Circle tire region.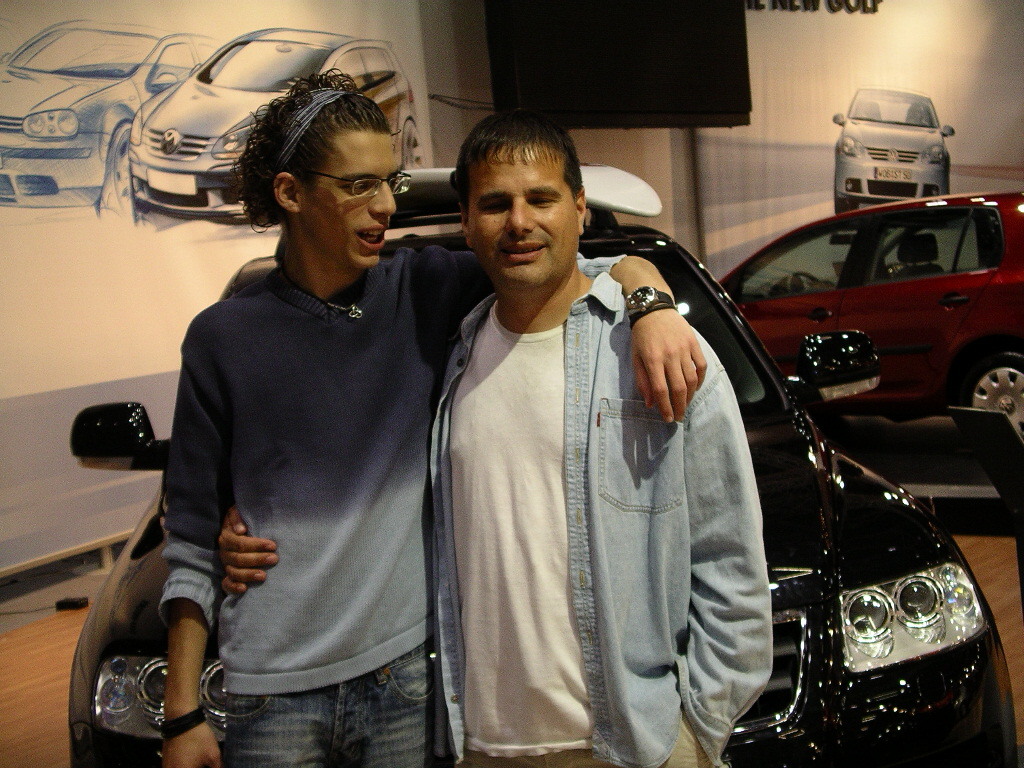
Region: 400 121 429 166.
